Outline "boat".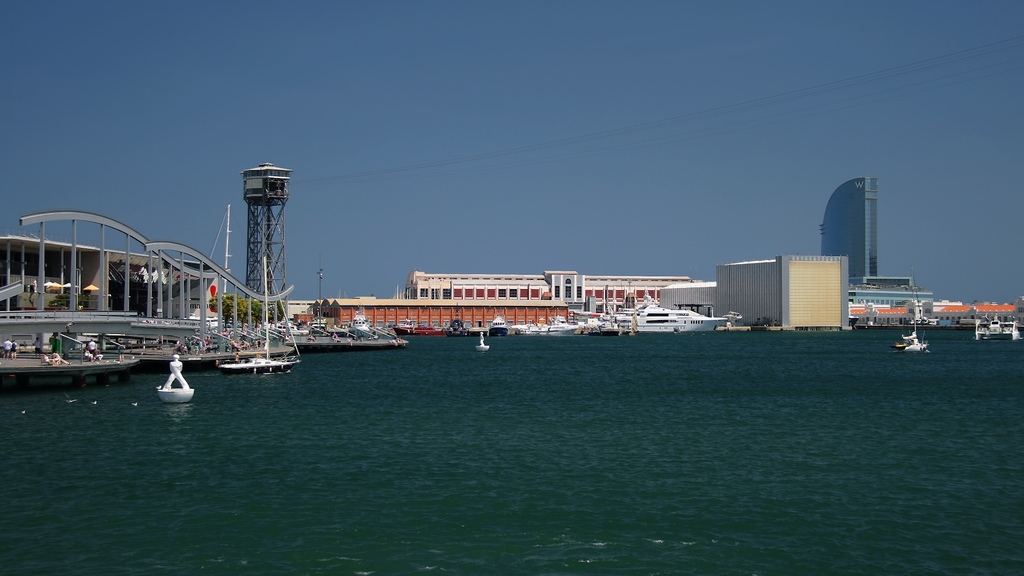
Outline: box(899, 326, 925, 357).
